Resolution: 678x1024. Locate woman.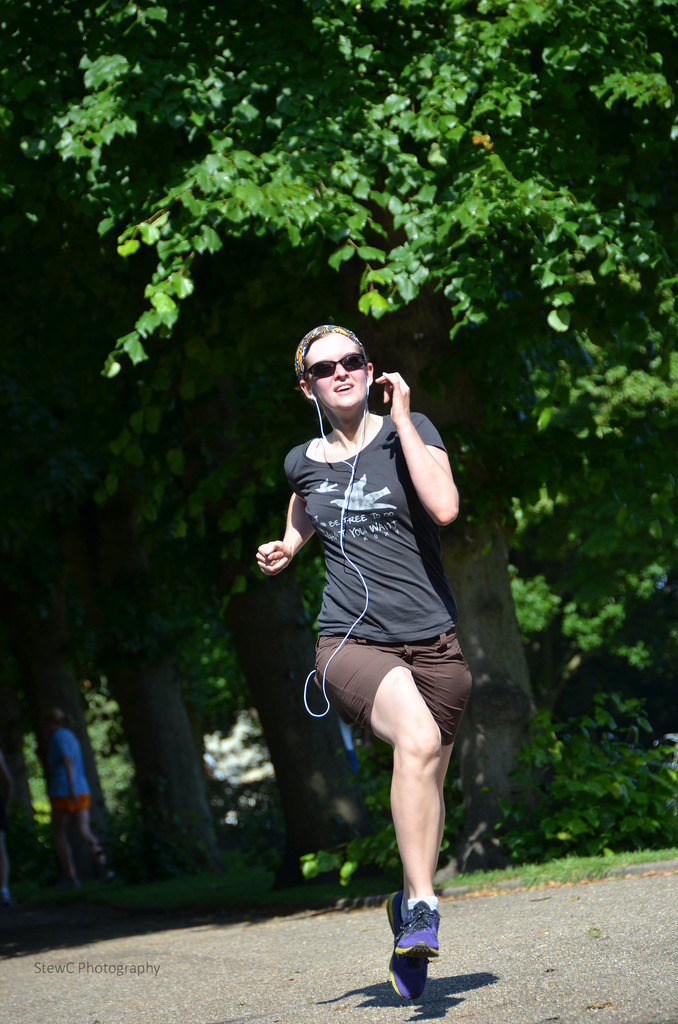
bbox=(48, 691, 113, 877).
